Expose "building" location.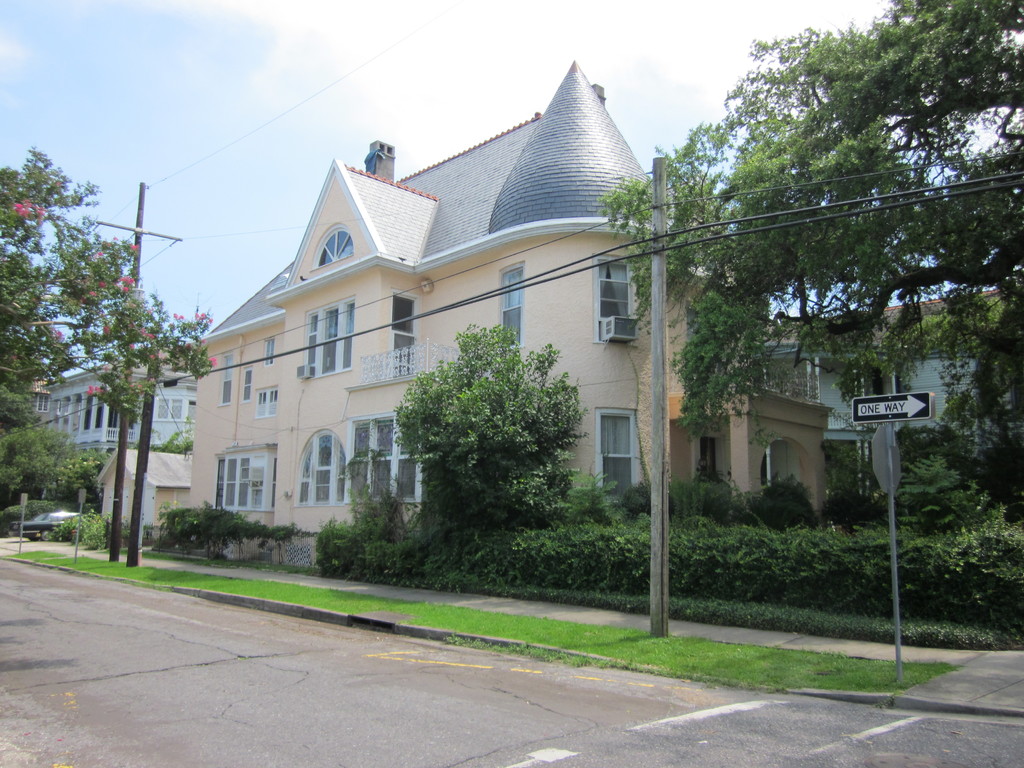
Exposed at bbox(177, 64, 835, 577).
